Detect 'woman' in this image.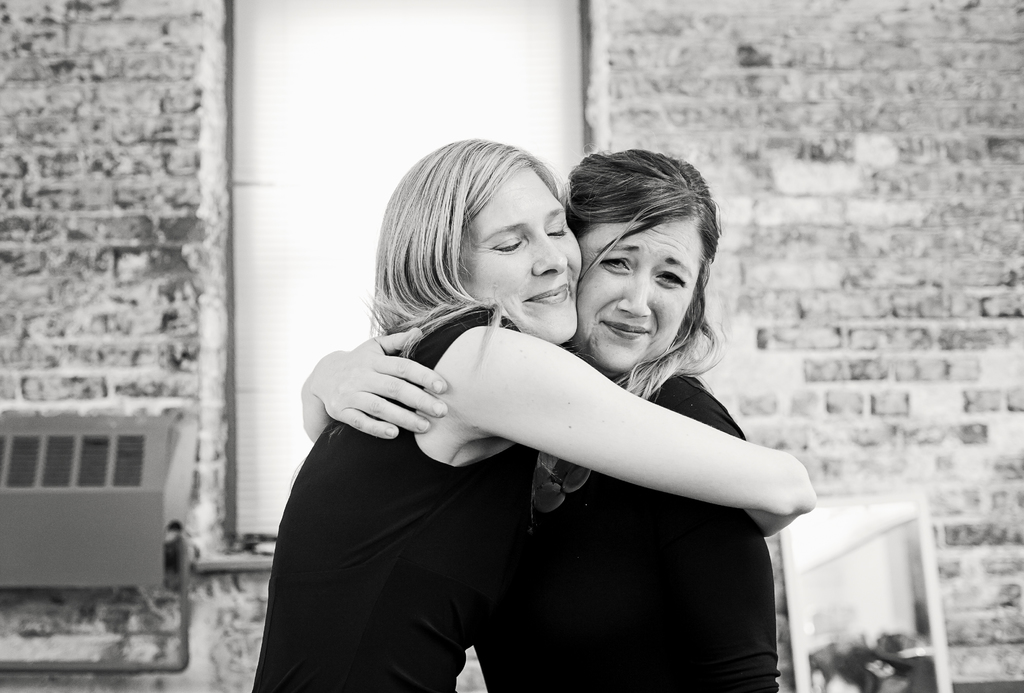
Detection: (x1=301, y1=147, x2=779, y2=692).
